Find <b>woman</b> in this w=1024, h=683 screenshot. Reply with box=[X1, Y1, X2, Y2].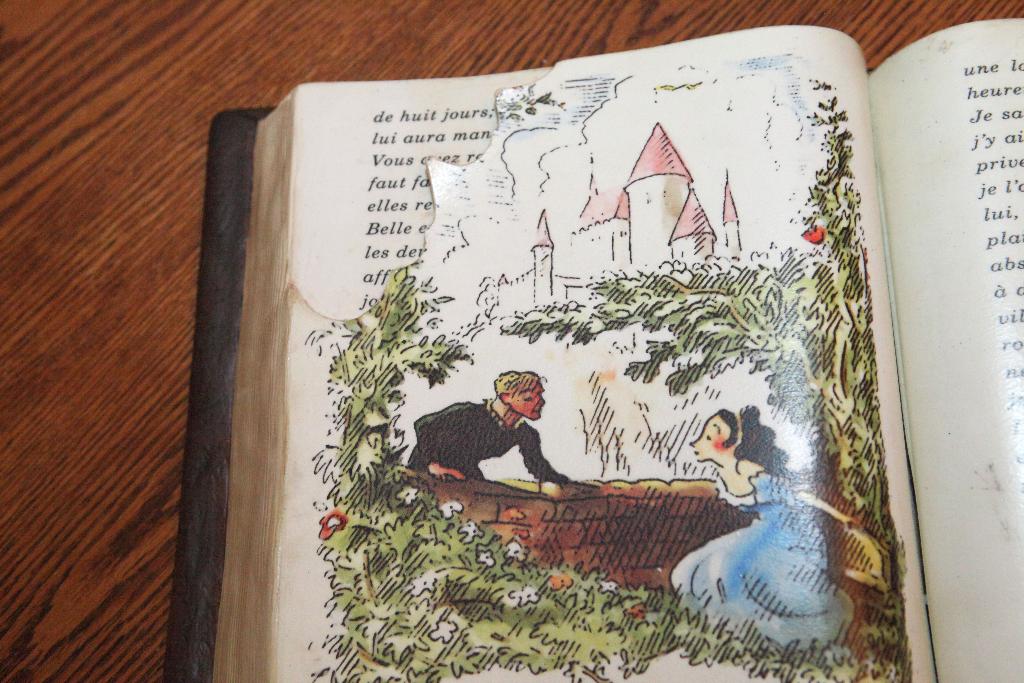
box=[669, 406, 857, 651].
